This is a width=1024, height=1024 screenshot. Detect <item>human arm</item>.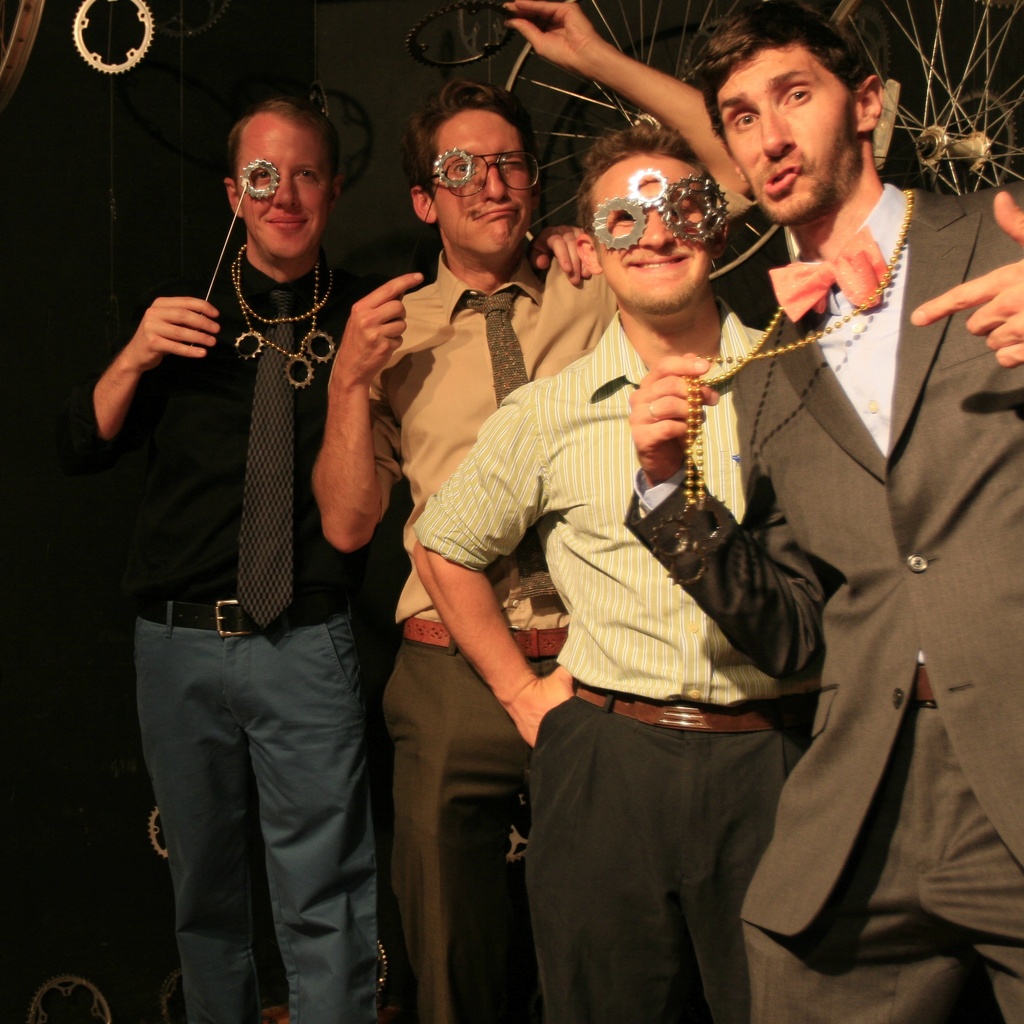
rect(626, 337, 813, 685).
